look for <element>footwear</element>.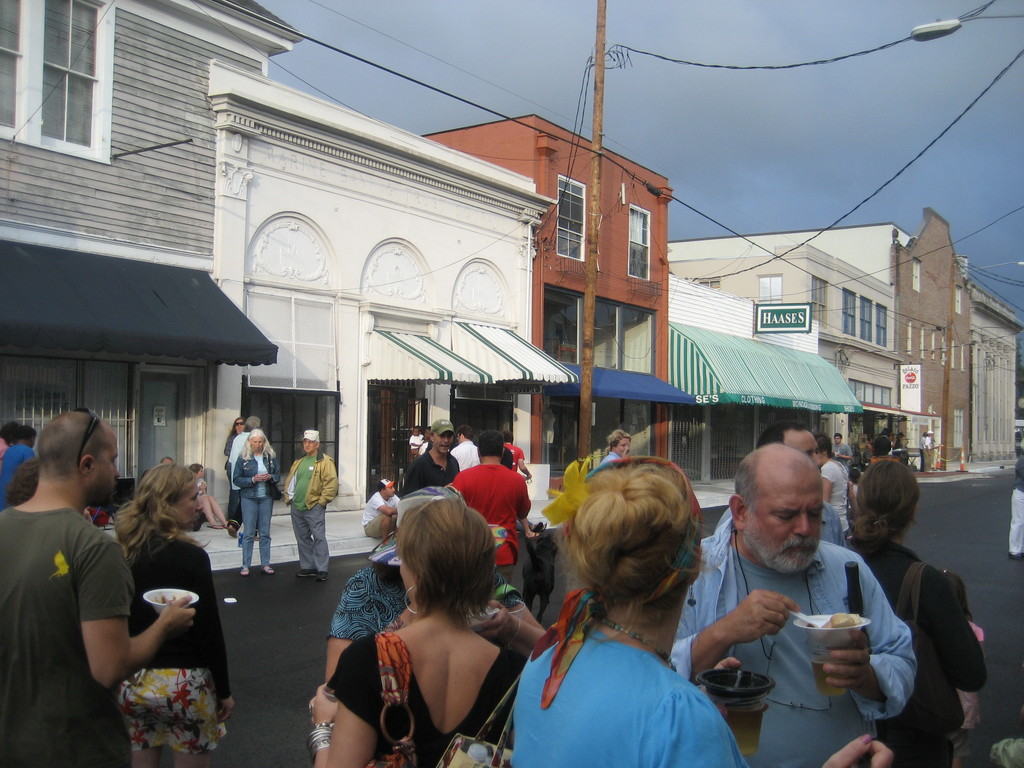
Found: rect(232, 524, 236, 540).
